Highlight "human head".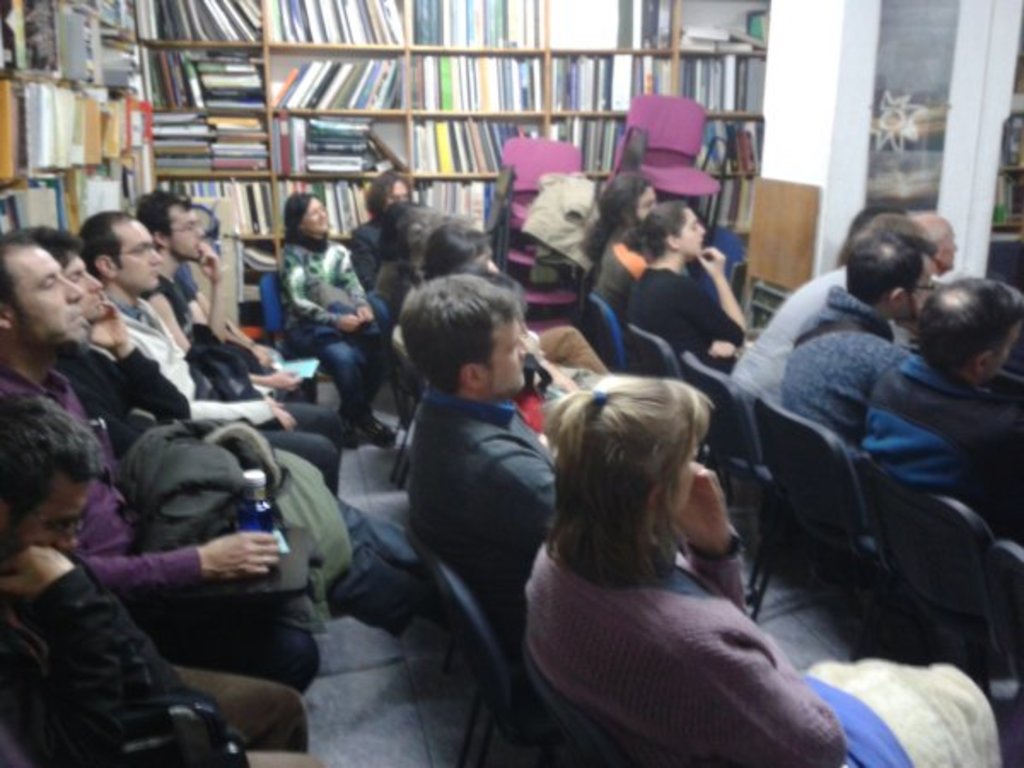
Highlighted region: 0:393:101:556.
